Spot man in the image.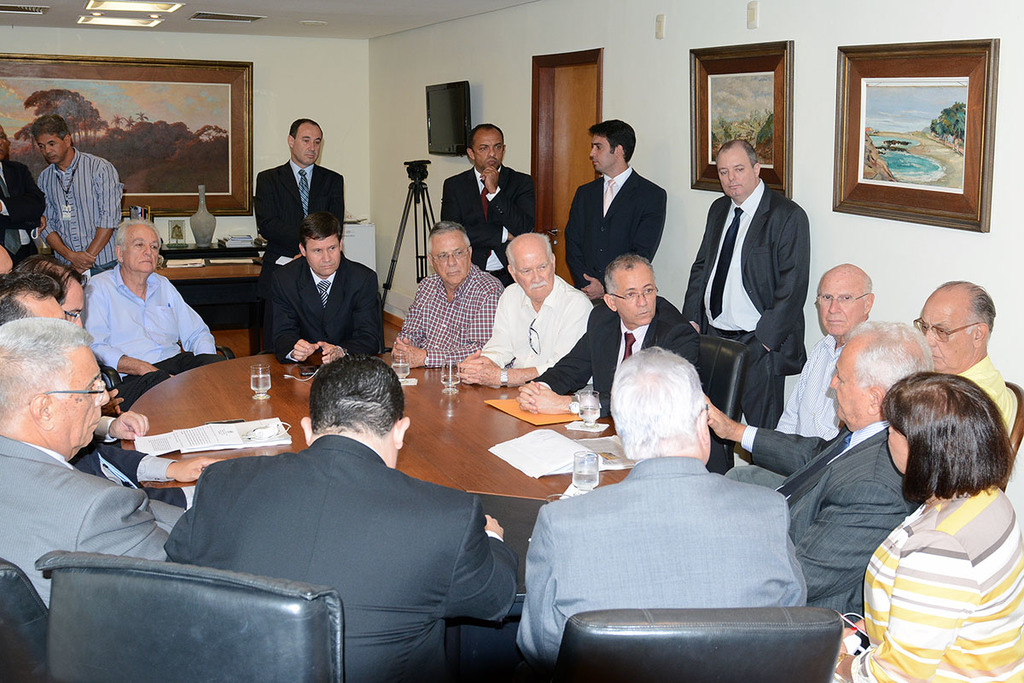
man found at bbox=[387, 220, 506, 367].
